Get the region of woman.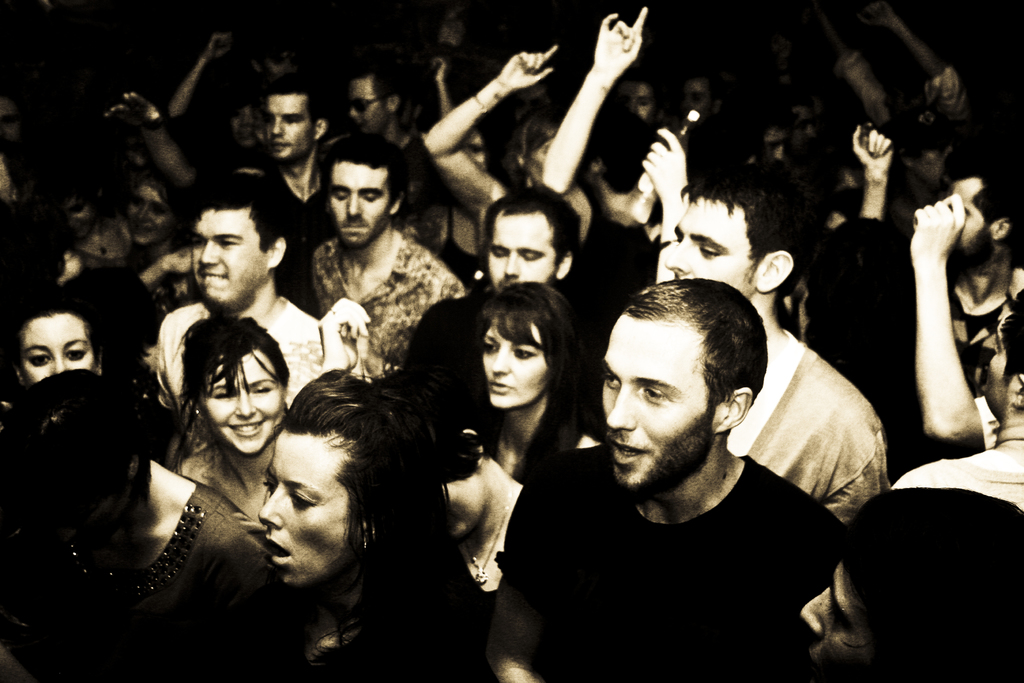
crop(0, 283, 113, 405).
